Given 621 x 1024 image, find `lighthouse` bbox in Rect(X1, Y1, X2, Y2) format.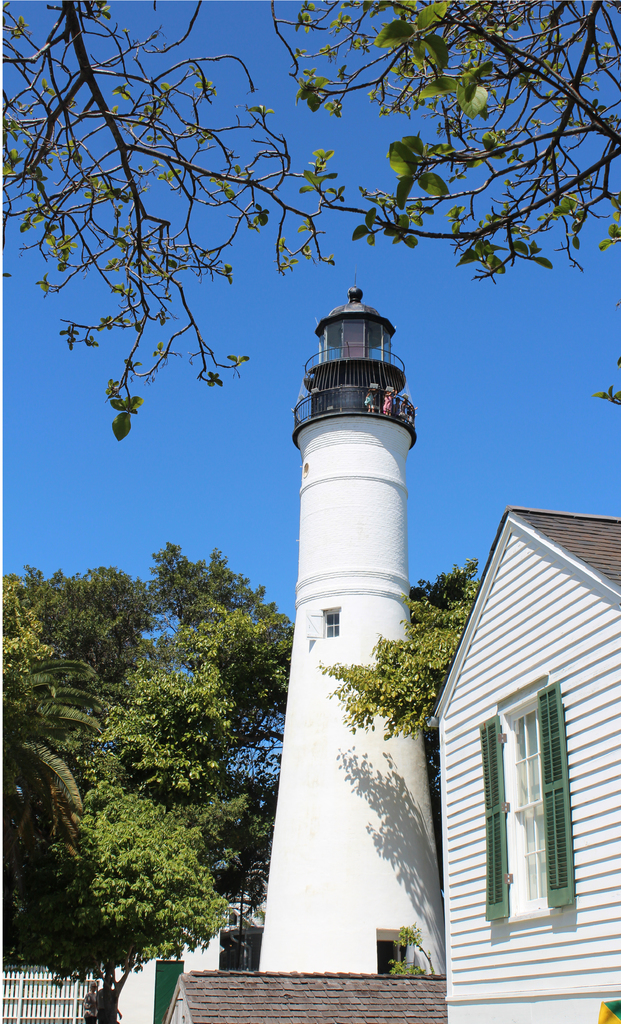
Rect(257, 236, 438, 844).
